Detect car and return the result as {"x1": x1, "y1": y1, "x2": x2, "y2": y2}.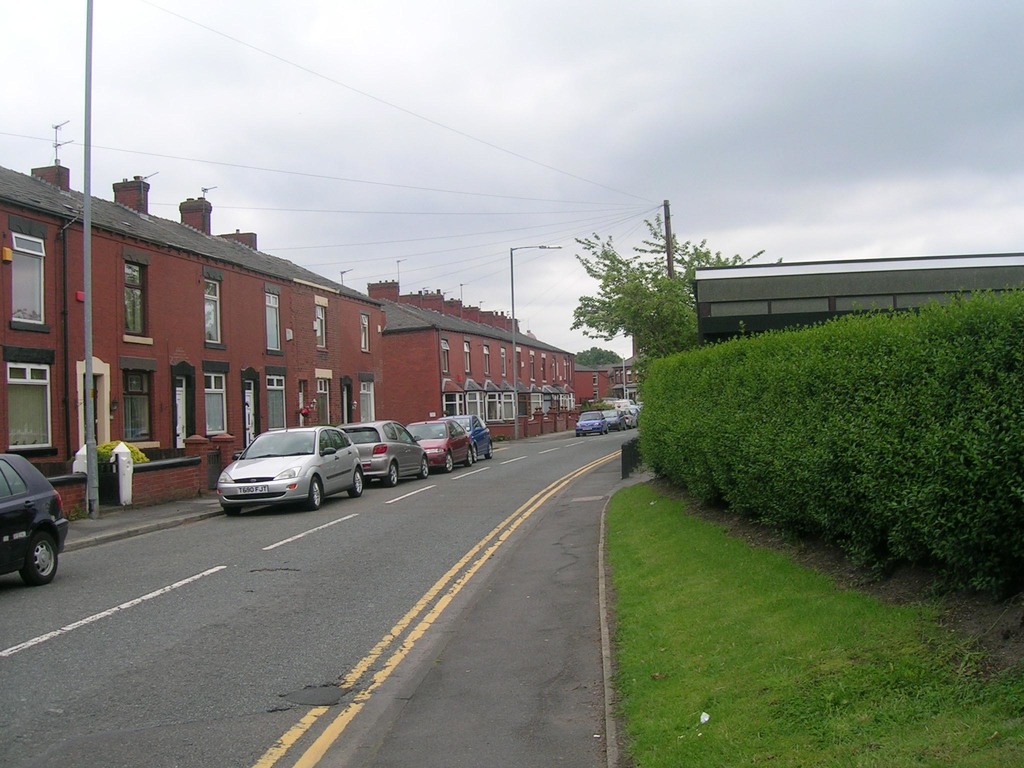
{"x1": 405, "y1": 419, "x2": 476, "y2": 479}.
